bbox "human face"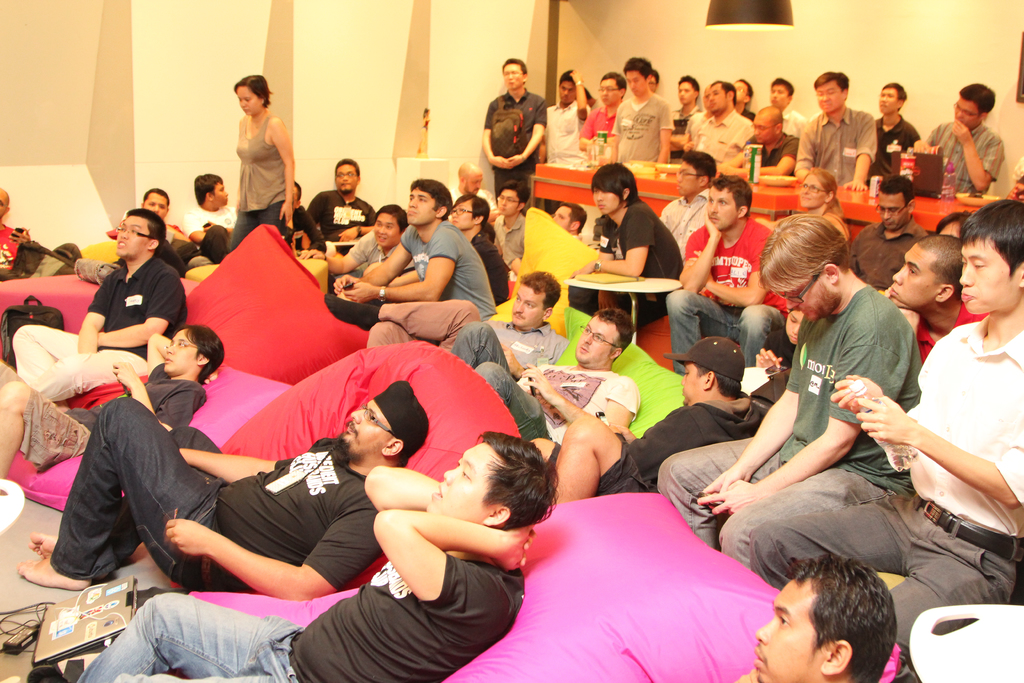
bbox(599, 79, 616, 103)
